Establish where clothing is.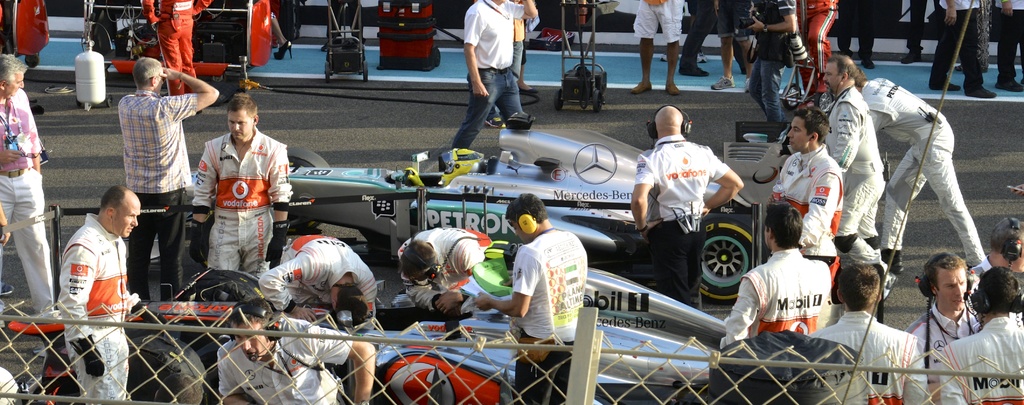
Established at x1=449, y1=0, x2=533, y2=152.
